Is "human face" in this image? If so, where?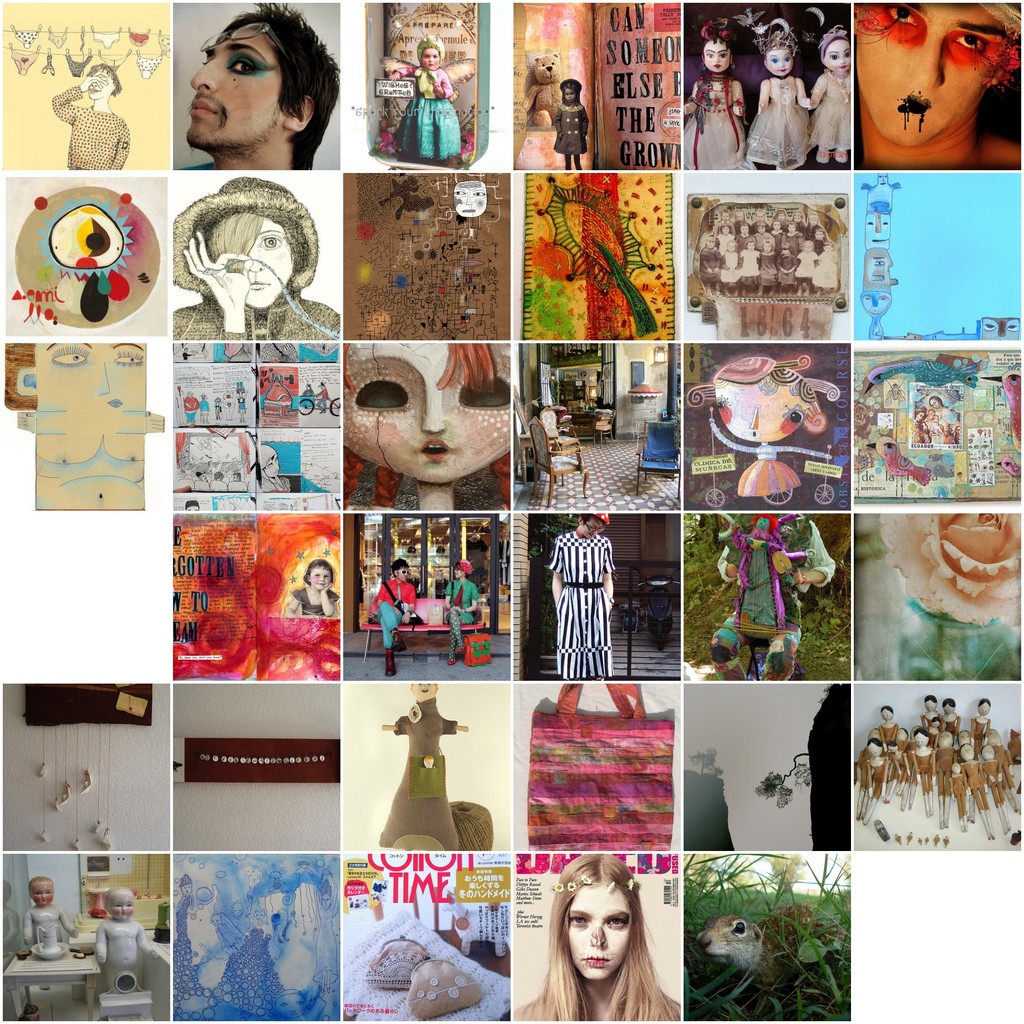
Yes, at 856/0/1023/147.
